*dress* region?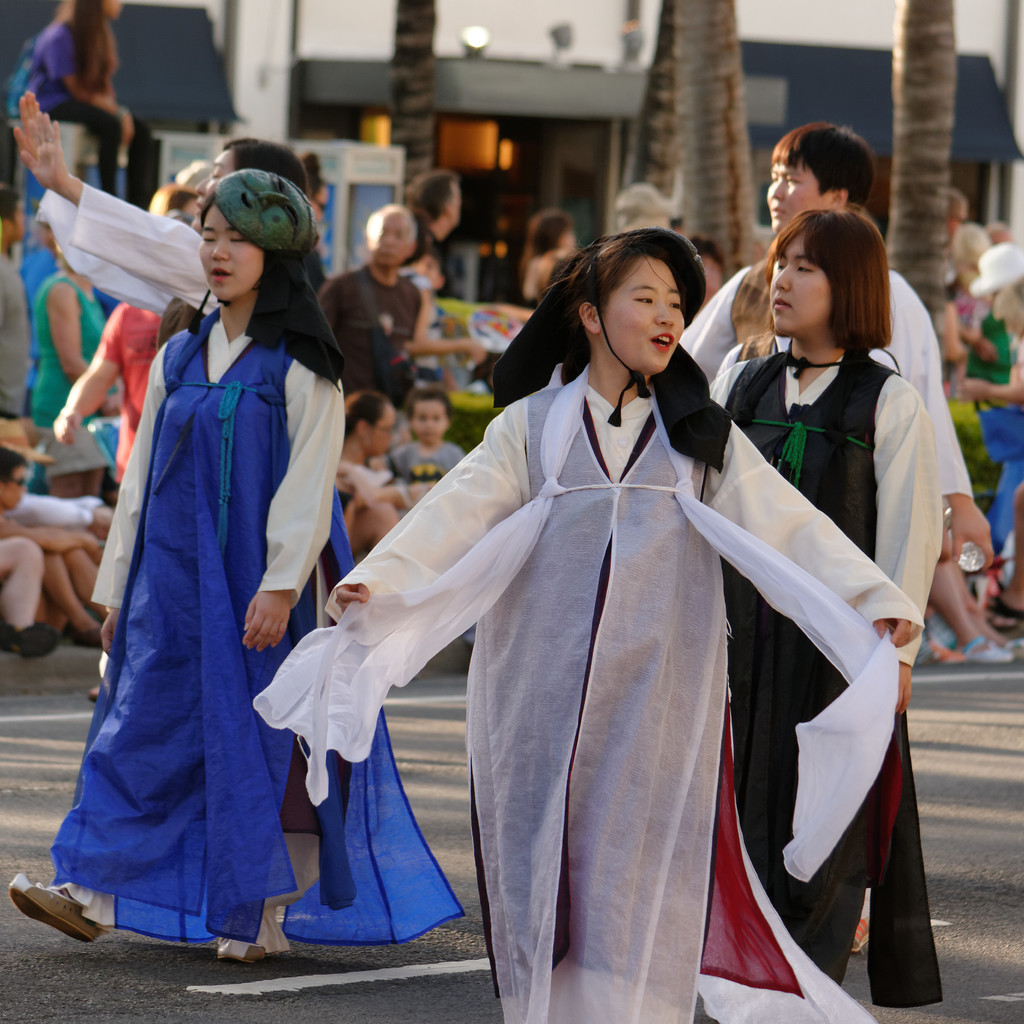
bbox=(711, 344, 943, 1006)
